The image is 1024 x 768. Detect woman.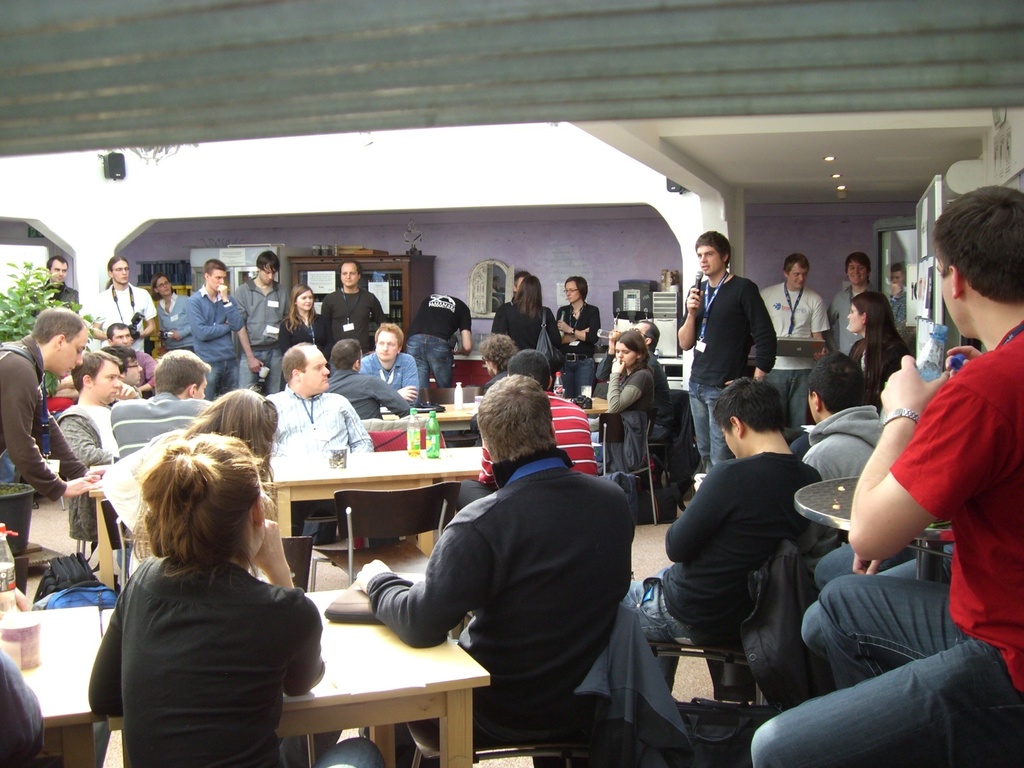
Detection: crop(276, 282, 327, 389).
